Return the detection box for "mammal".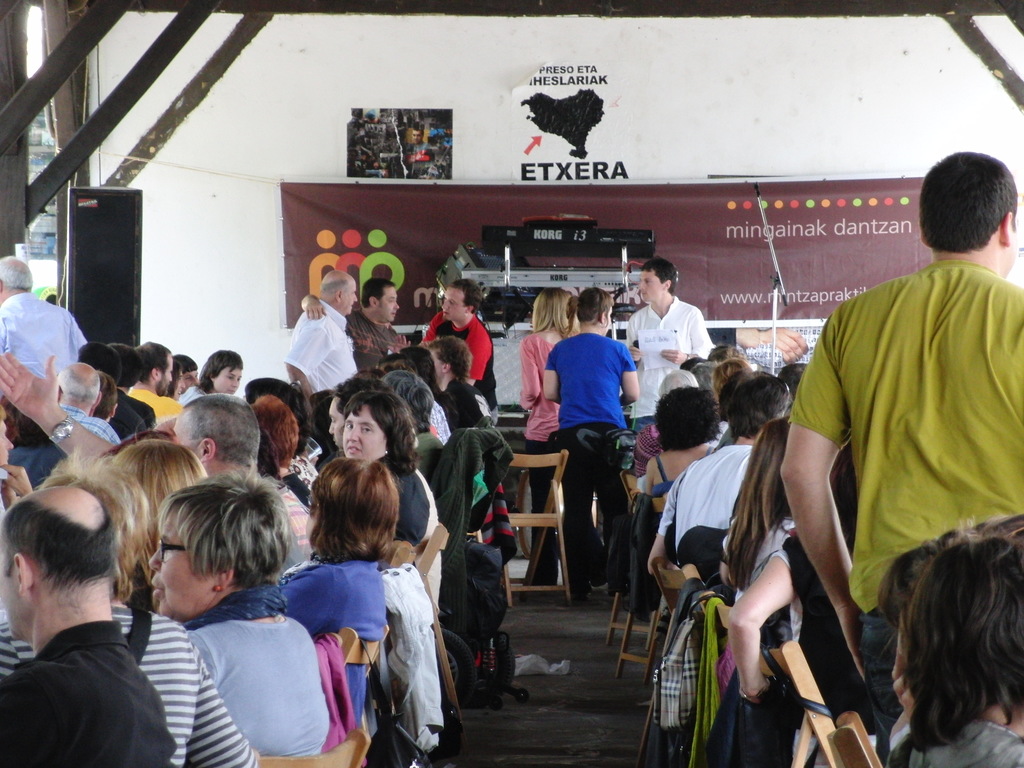
<bbox>541, 282, 639, 601</bbox>.
